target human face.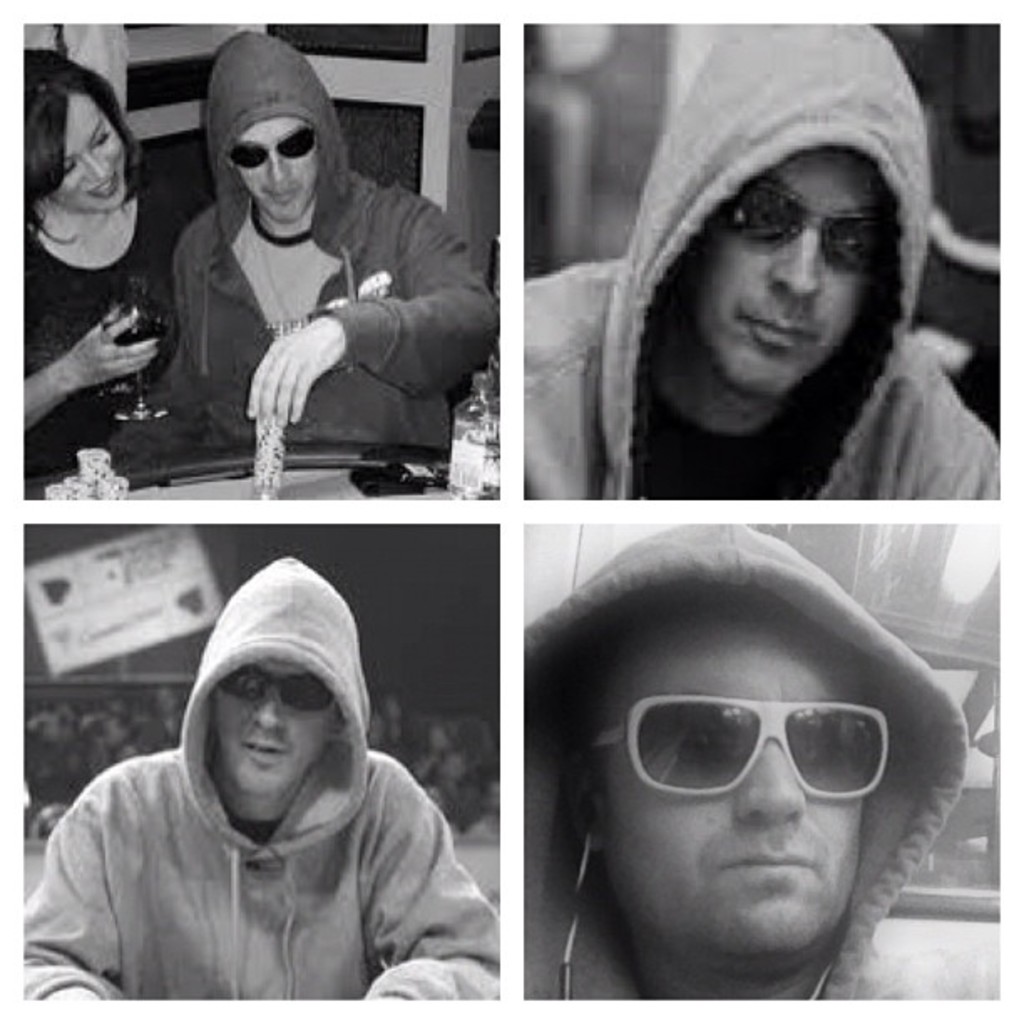
Target region: 239,105,328,224.
